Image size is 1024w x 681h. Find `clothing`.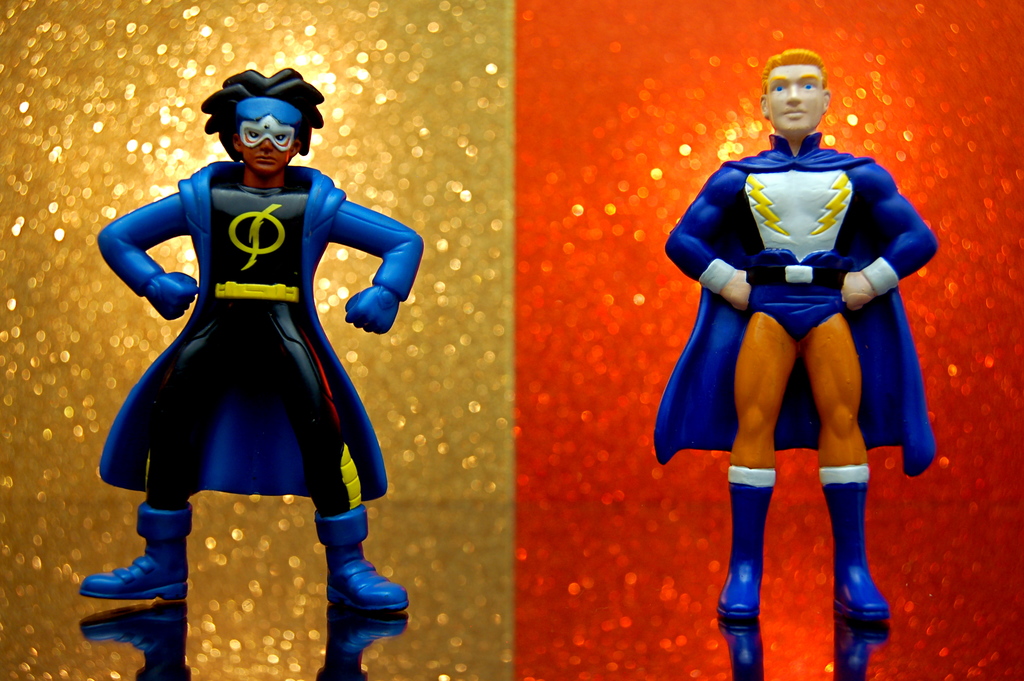
<box>86,152,426,491</box>.
